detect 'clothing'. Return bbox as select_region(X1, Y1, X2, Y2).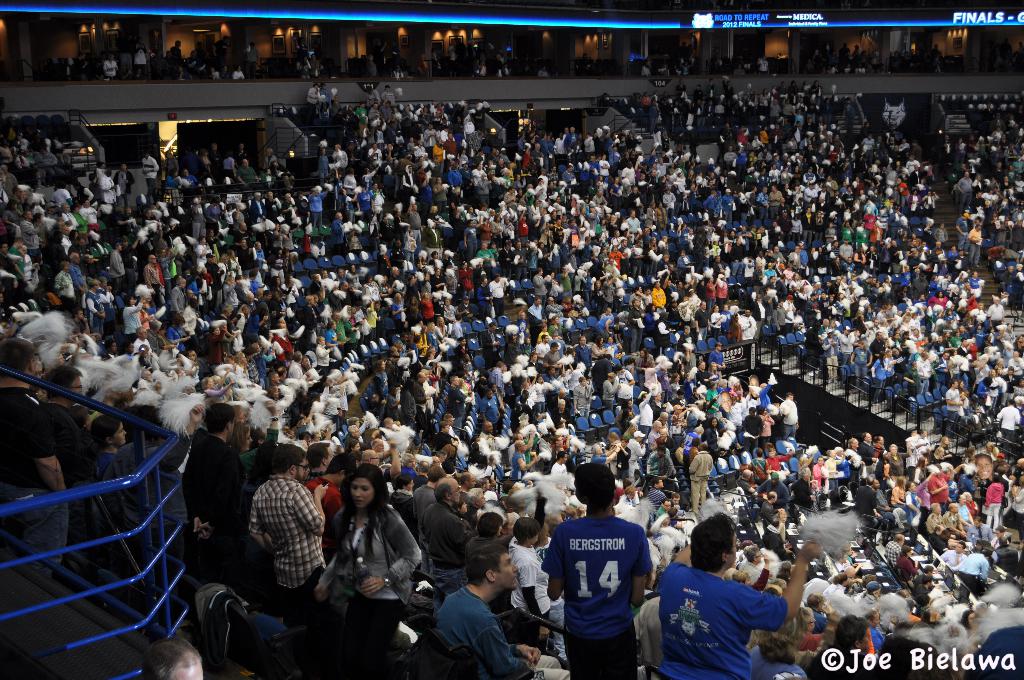
select_region(400, 464, 418, 478).
